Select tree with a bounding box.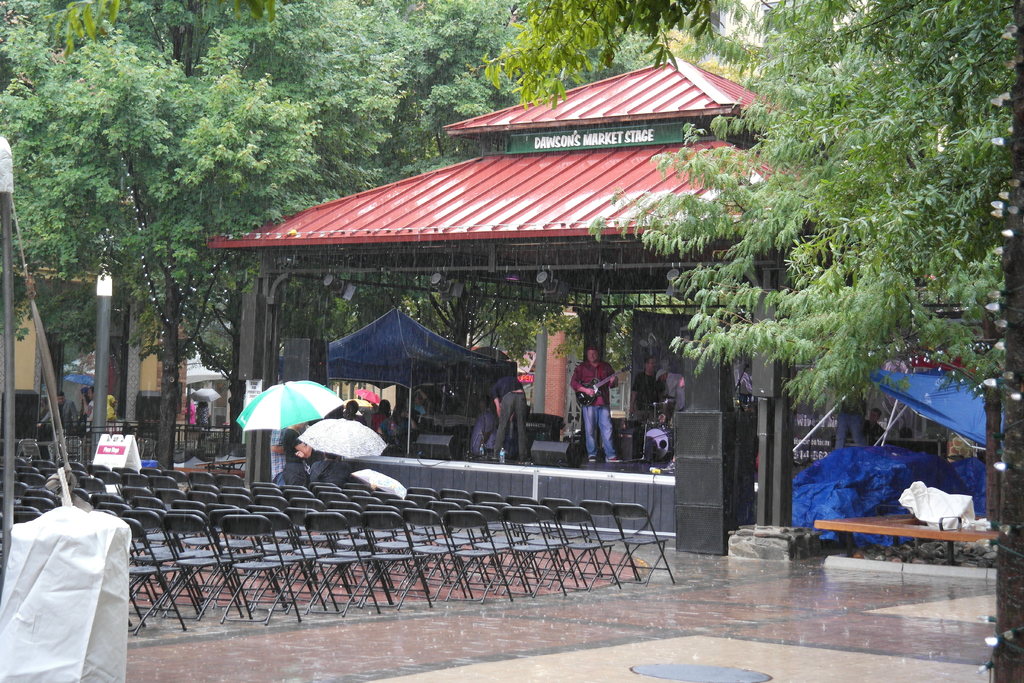
select_region(591, 0, 1023, 682).
